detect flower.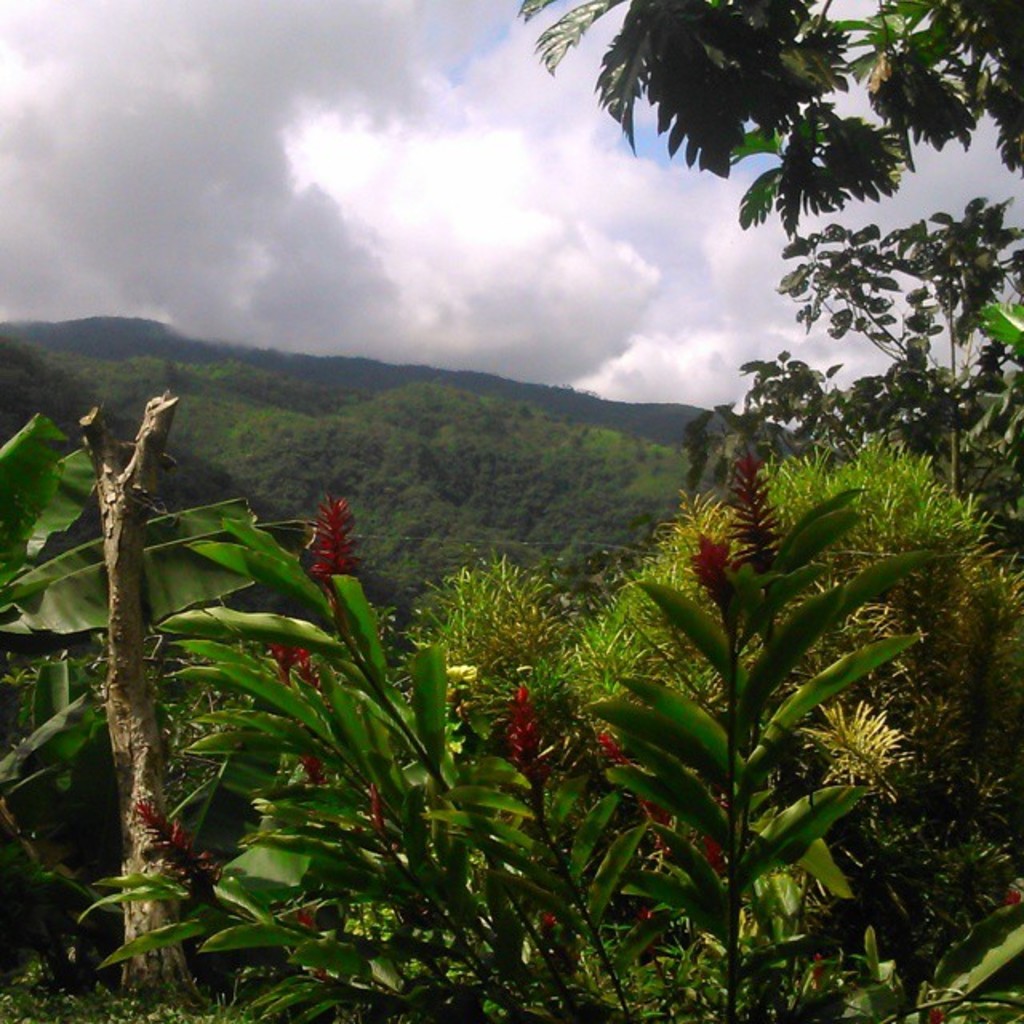
Detected at crop(706, 800, 728, 872).
